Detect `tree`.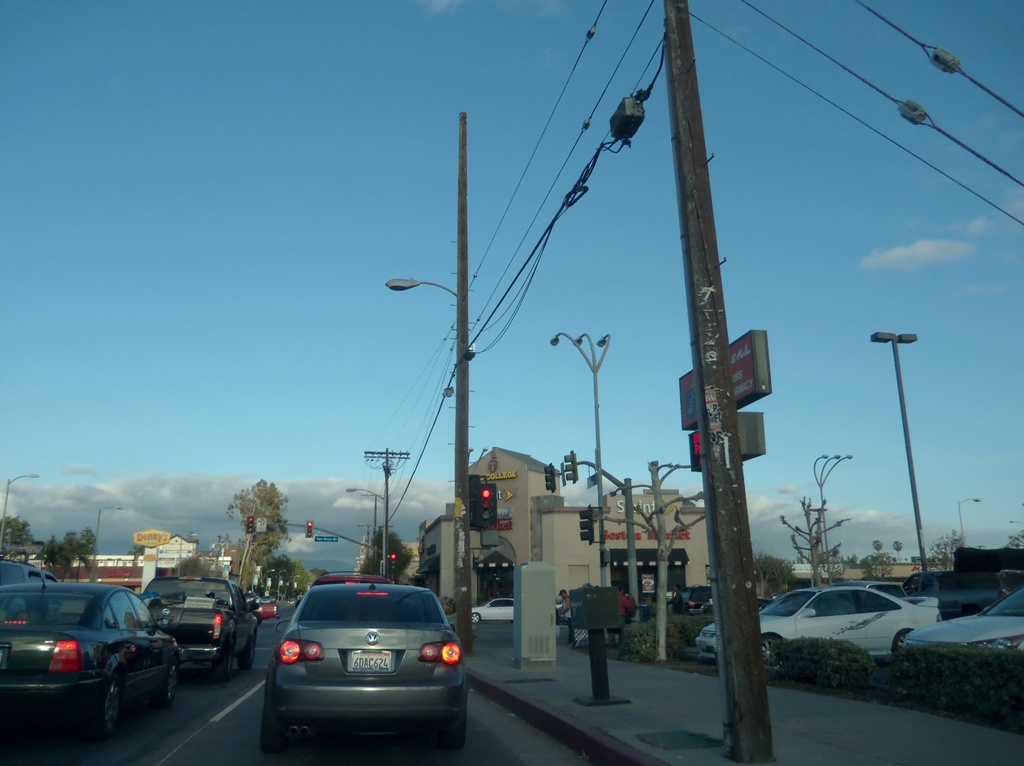
Detected at bbox=[1005, 528, 1023, 551].
